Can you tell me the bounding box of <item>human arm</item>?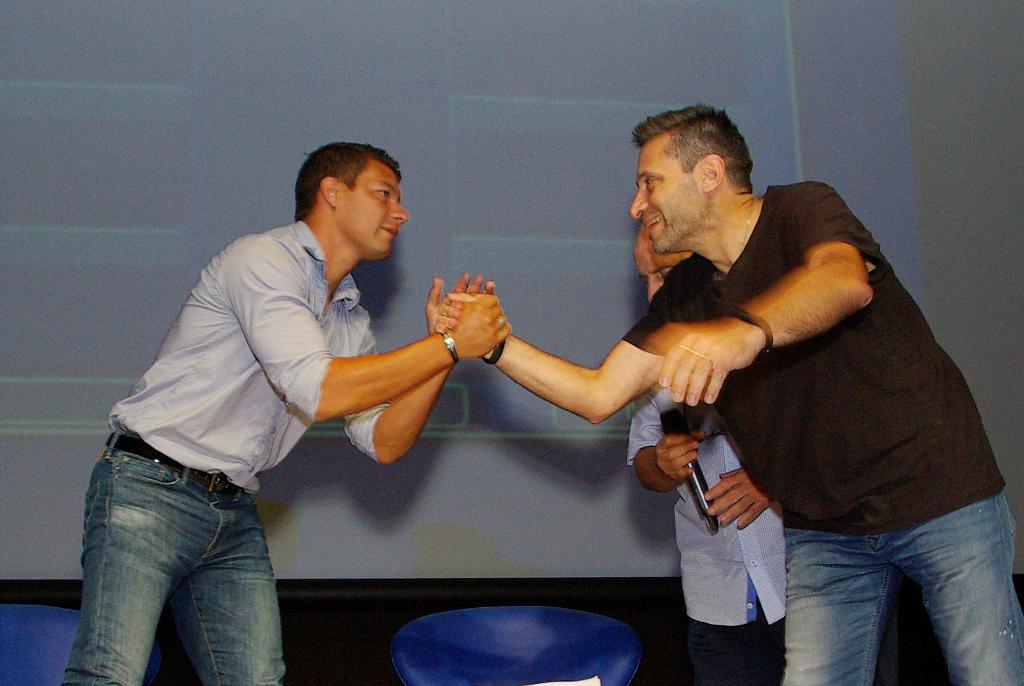
<bbox>335, 266, 499, 471</bbox>.
